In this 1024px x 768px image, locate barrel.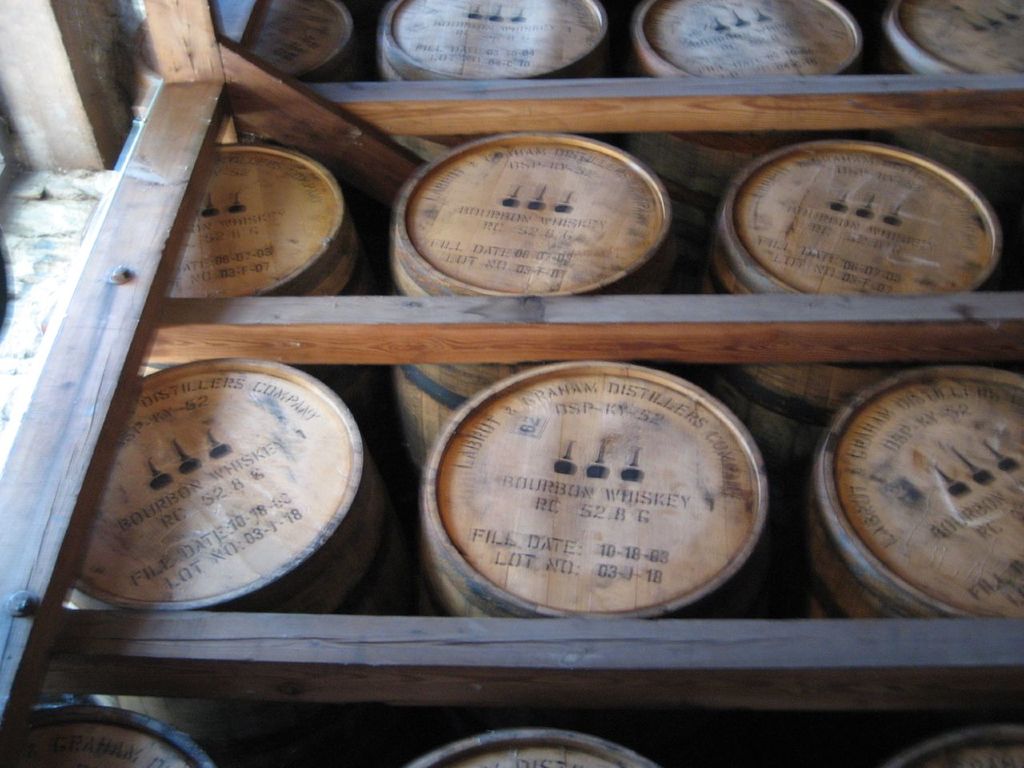
Bounding box: bbox=(372, 133, 678, 485).
